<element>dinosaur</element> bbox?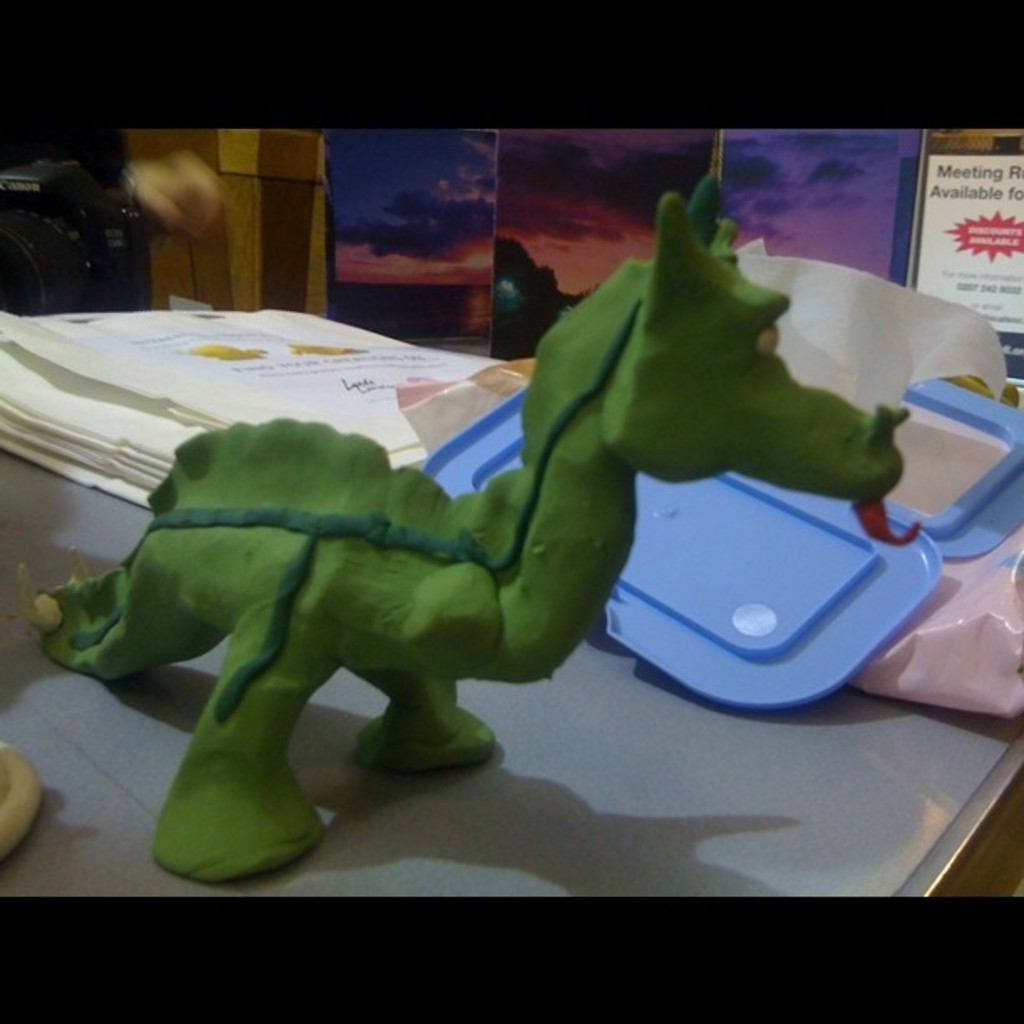
Rect(95, 212, 900, 820)
